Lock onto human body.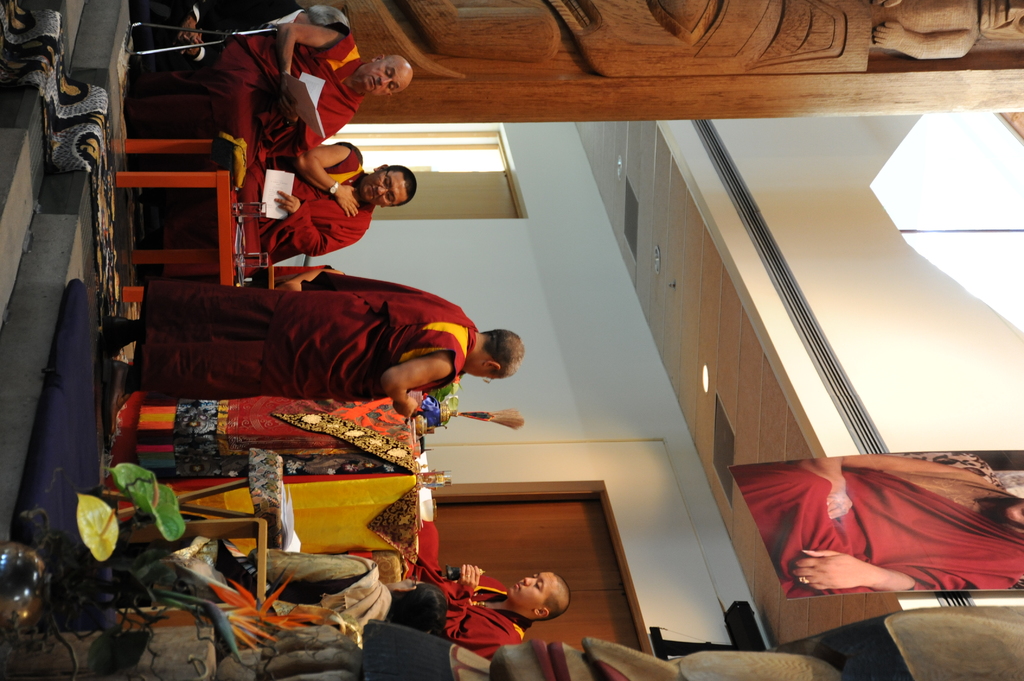
Locked: 94,268,527,419.
